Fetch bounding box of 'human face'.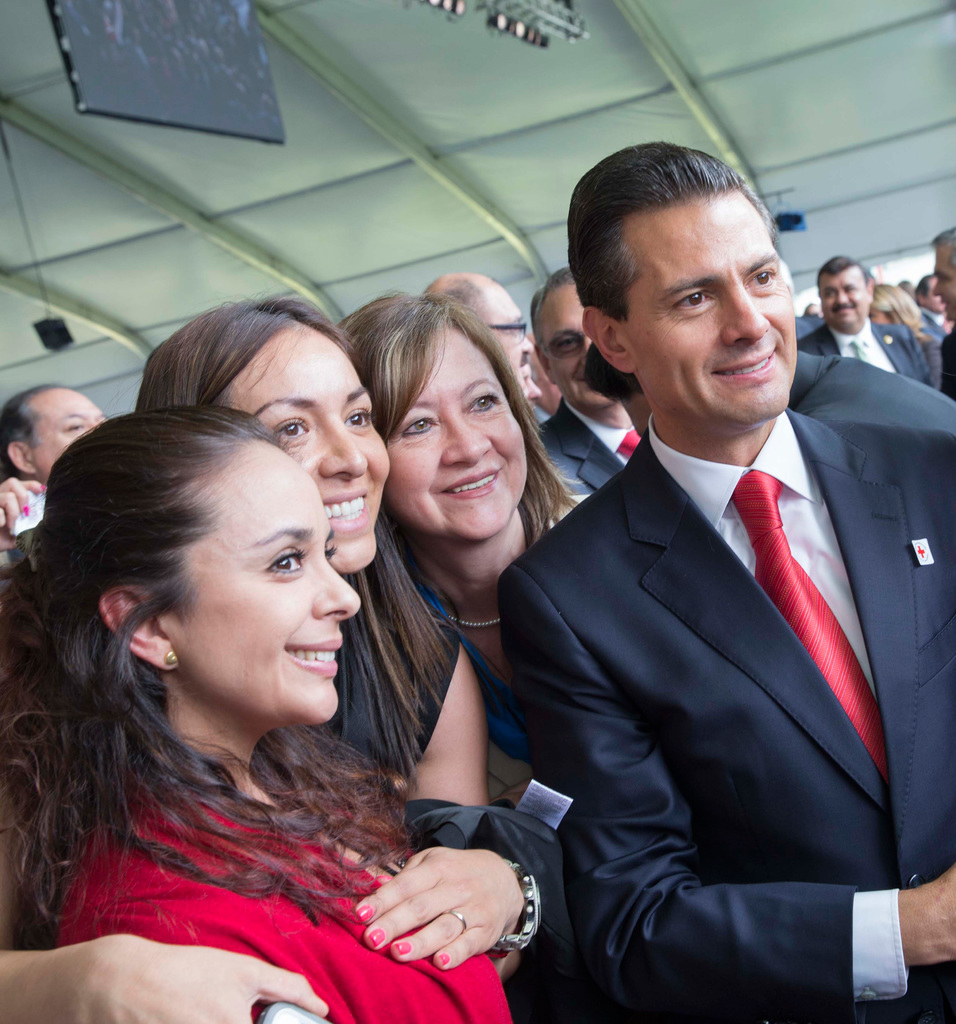
Bbox: 934 246 955 325.
